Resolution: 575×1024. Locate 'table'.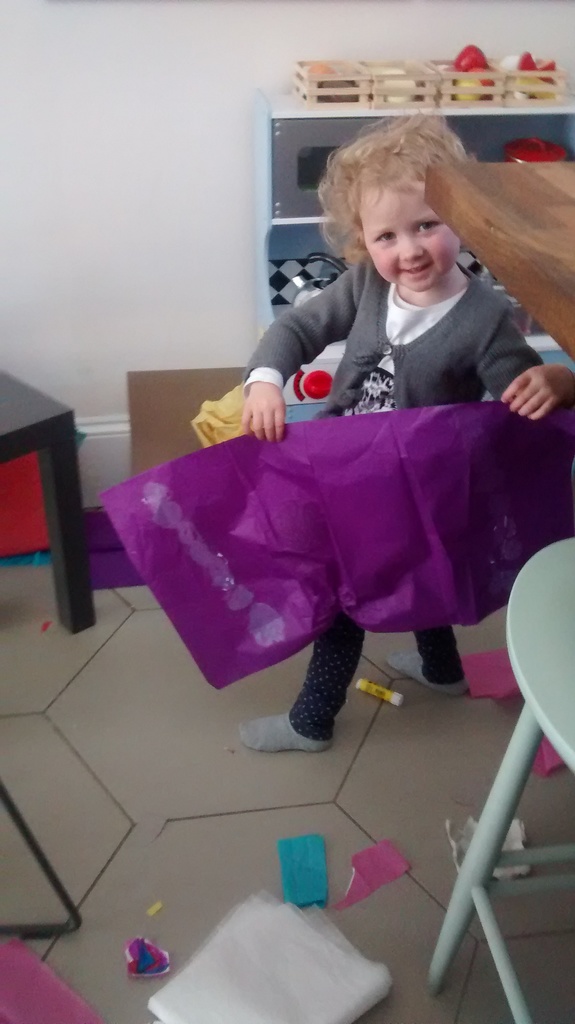
427:531:574:1023.
